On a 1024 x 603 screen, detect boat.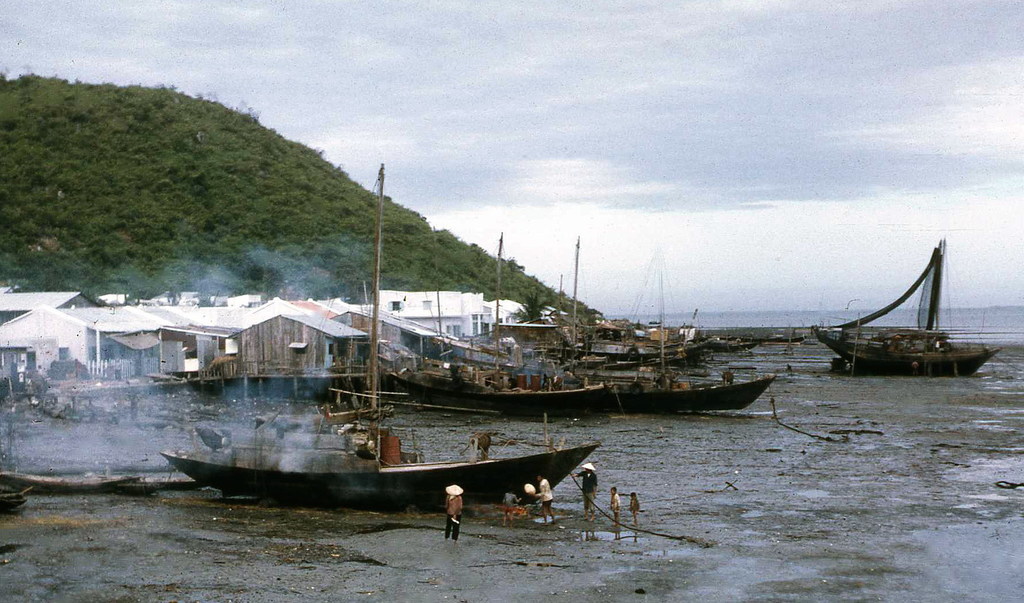
(left=163, top=159, right=604, bottom=506).
